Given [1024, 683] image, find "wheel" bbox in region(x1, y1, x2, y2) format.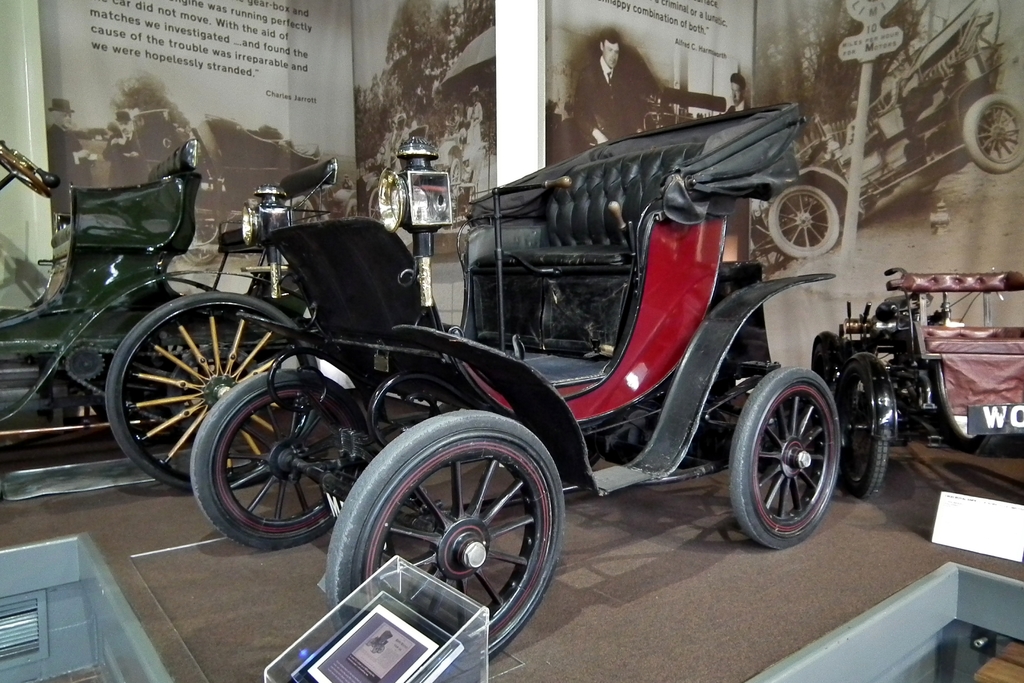
region(766, 182, 842, 259).
